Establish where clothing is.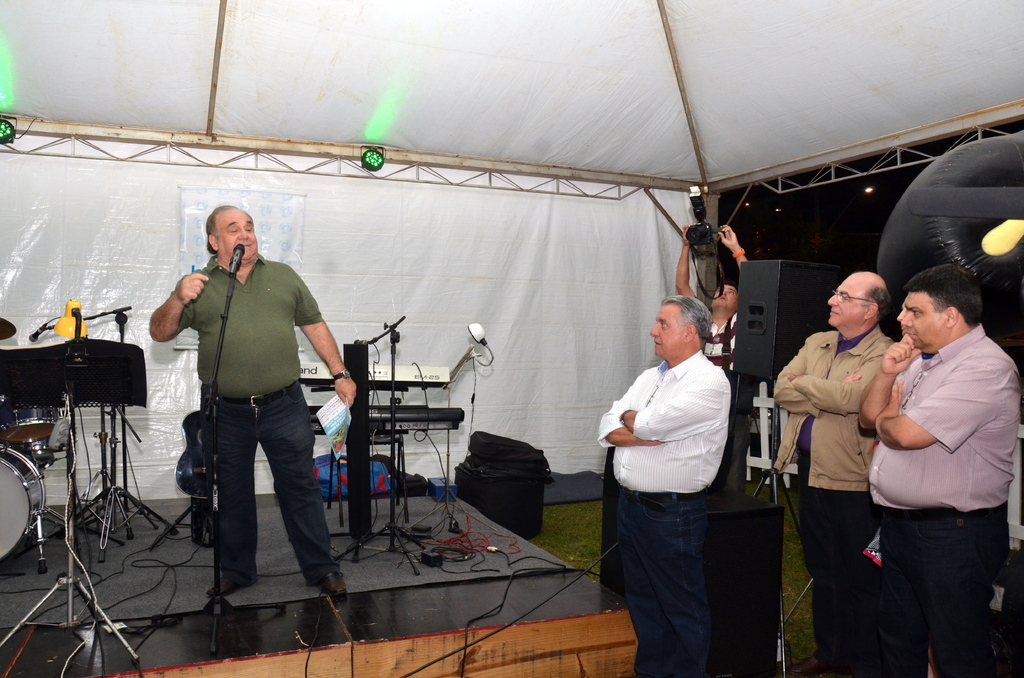
Established at 596/351/732/677.
